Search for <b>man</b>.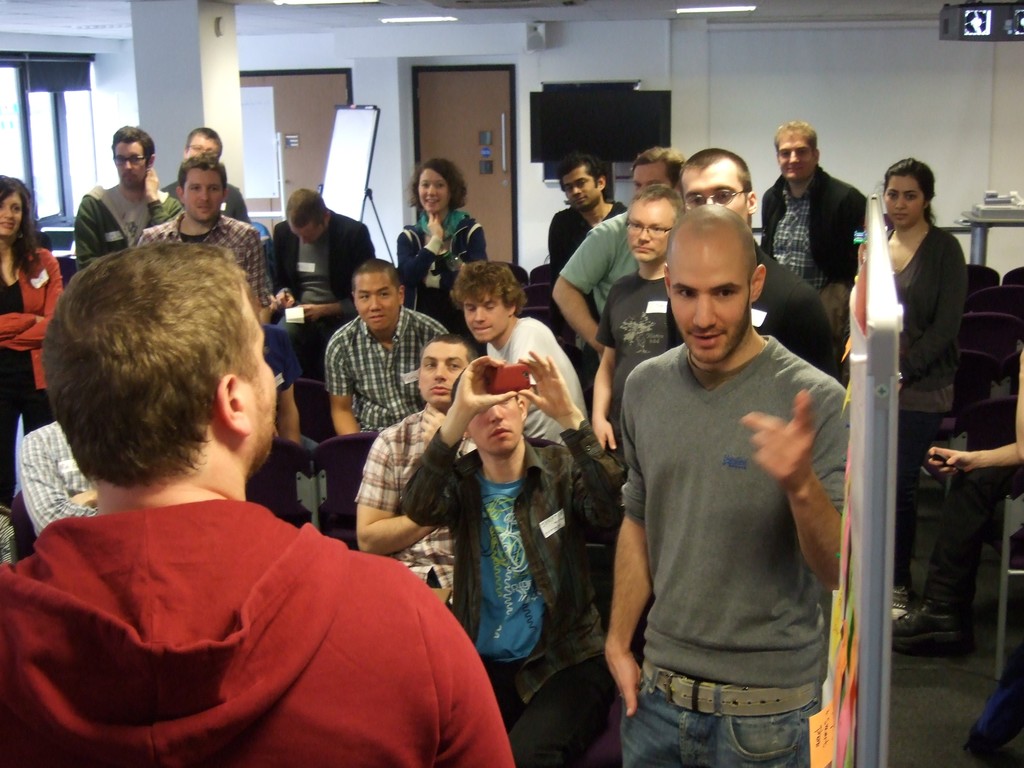
Found at BBox(541, 163, 620, 275).
